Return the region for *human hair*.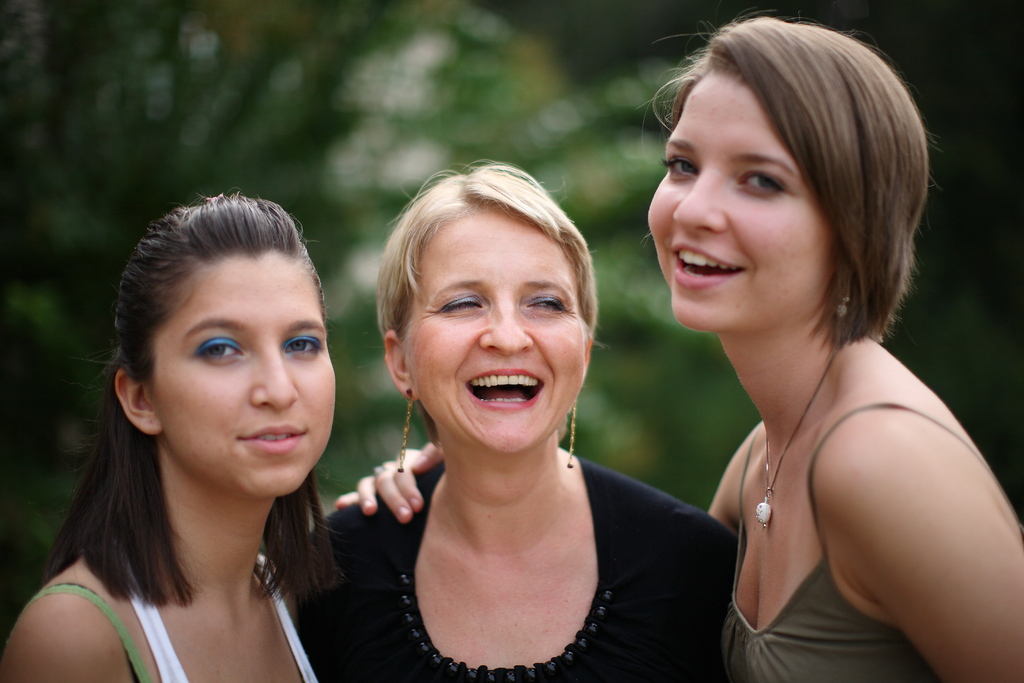
pyautogui.locateOnScreen(376, 158, 604, 350).
